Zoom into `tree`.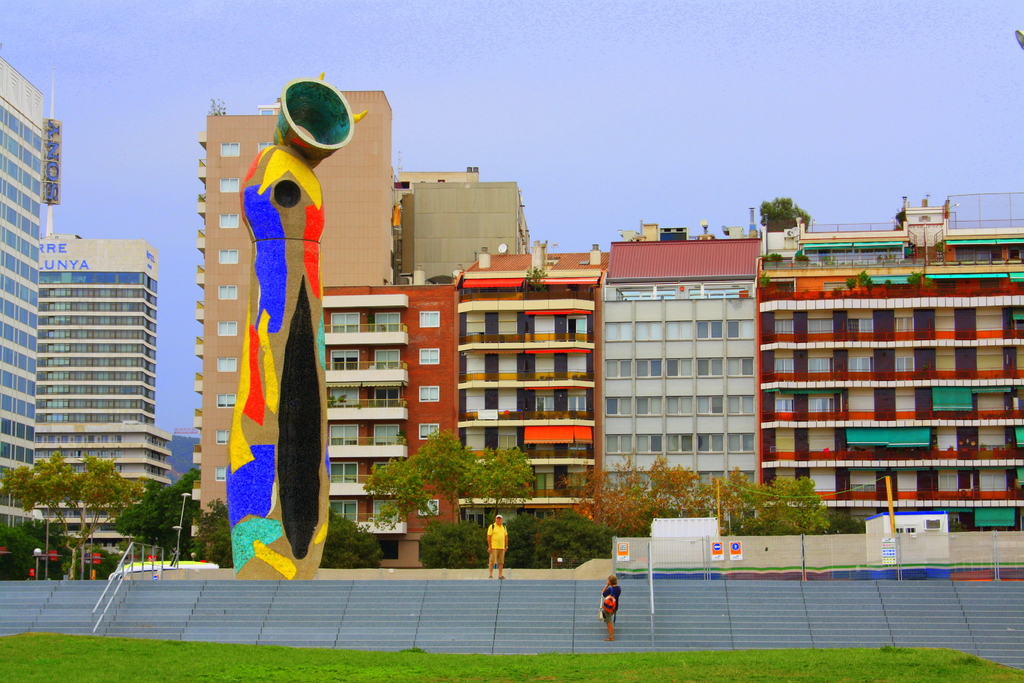
Zoom target: rect(0, 450, 147, 578).
